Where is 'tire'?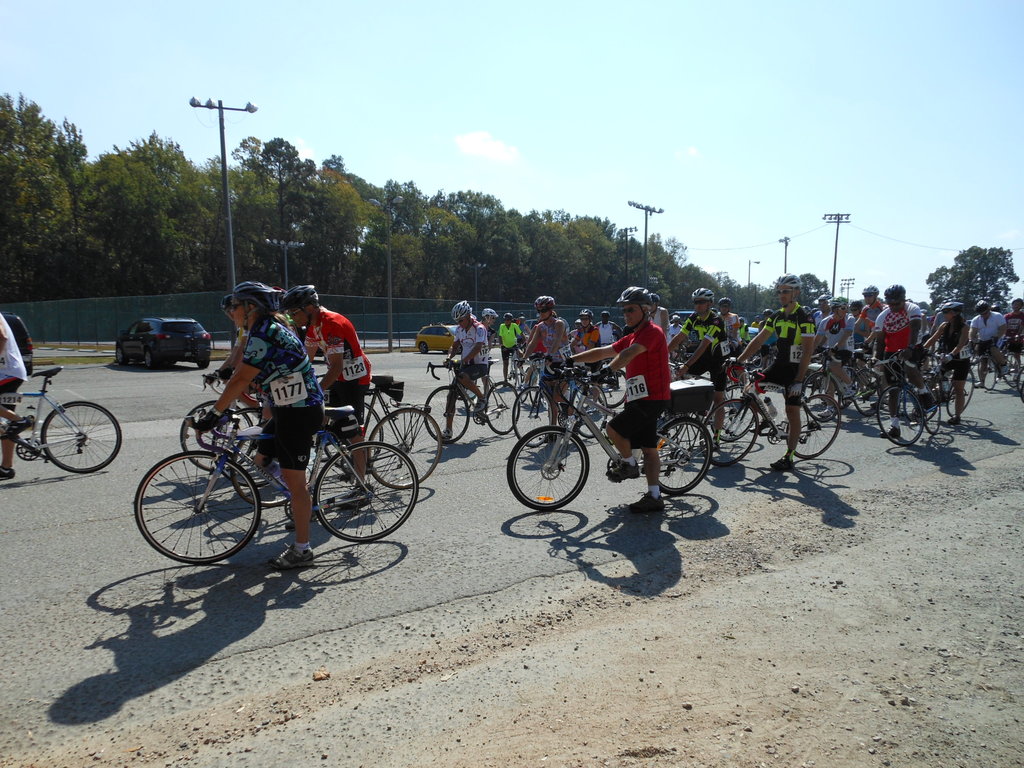
x1=312 y1=442 x2=422 y2=543.
